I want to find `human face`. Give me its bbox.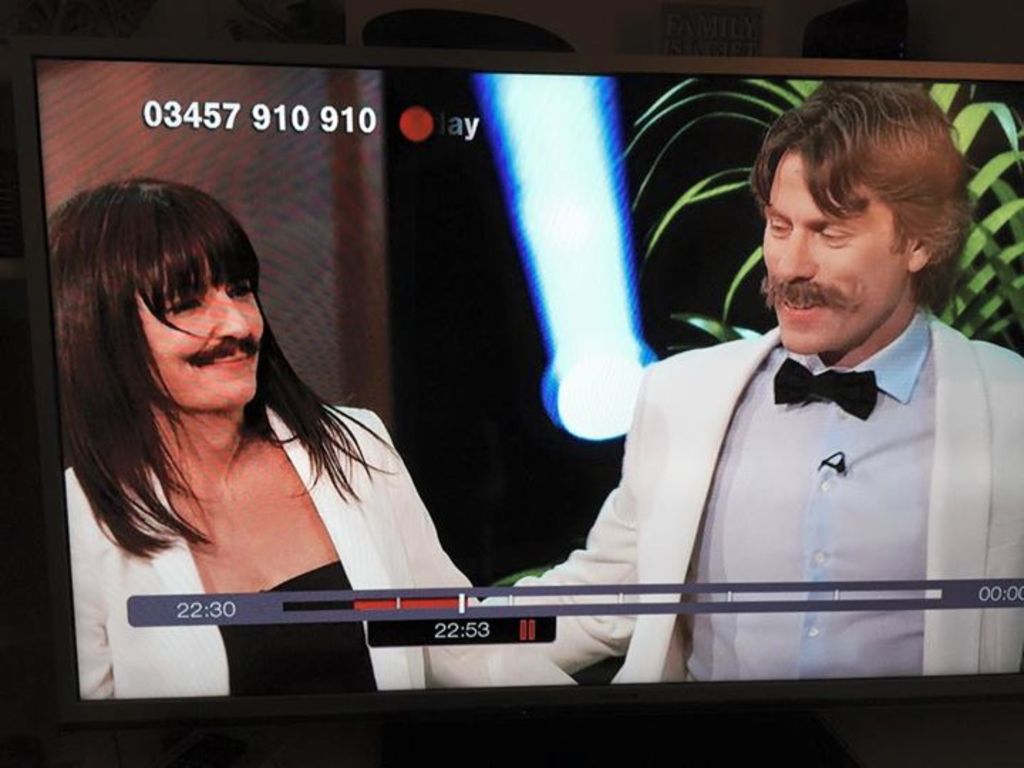
l=137, t=249, r=263, b=402.
